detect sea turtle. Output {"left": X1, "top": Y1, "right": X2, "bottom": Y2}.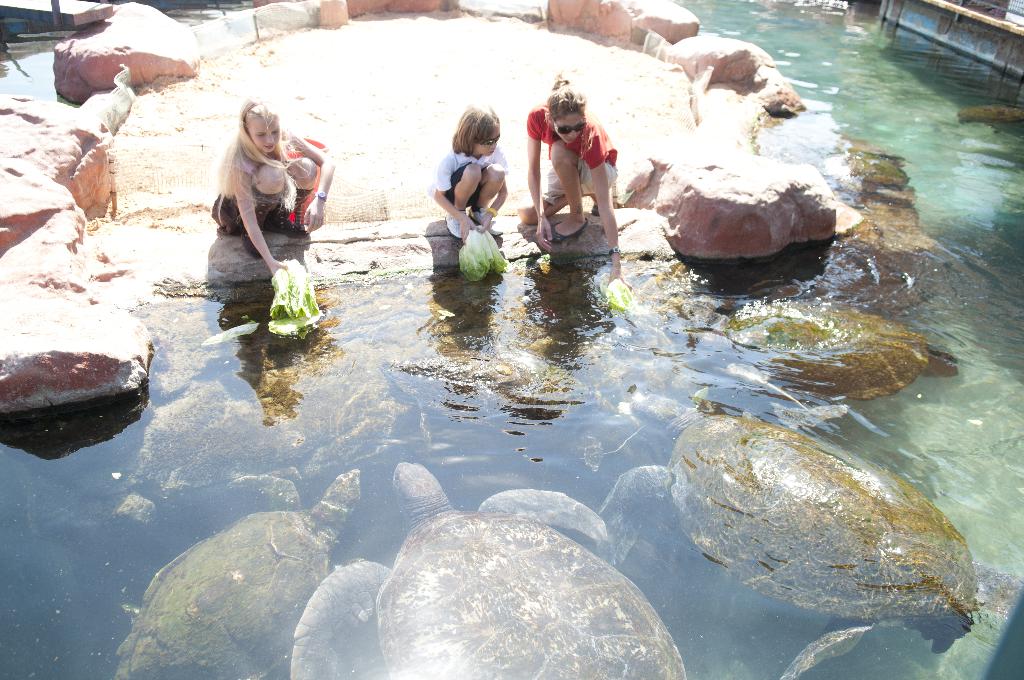
{"left": 598, "top": 380, "right": 979, "bottom": 679}.
